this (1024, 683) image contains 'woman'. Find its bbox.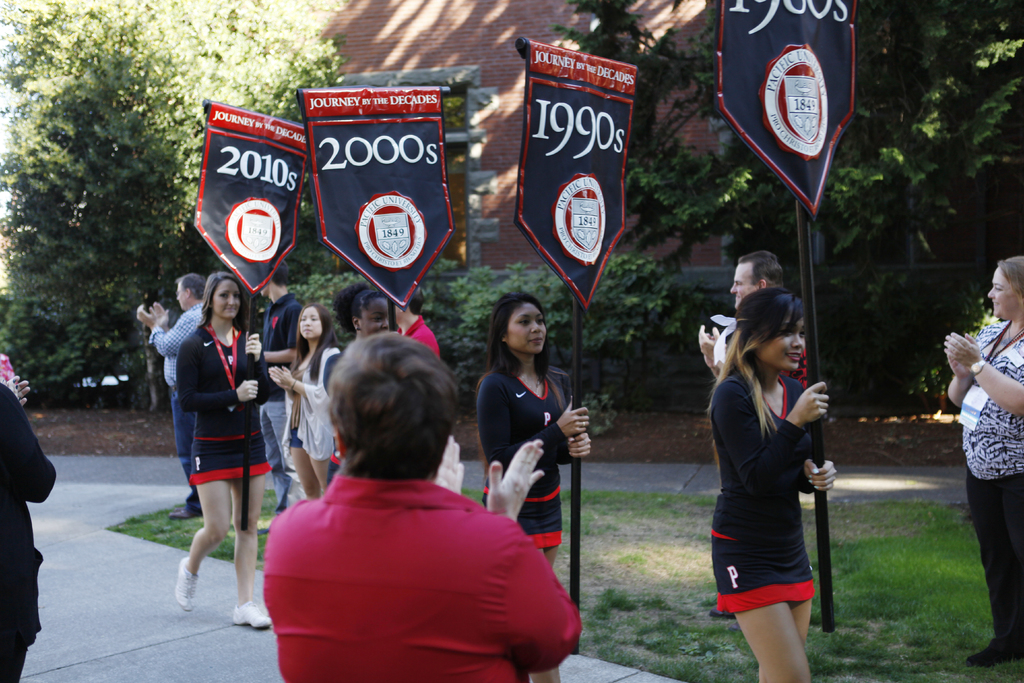
left=173, top=277, right=276, bottom=630.
